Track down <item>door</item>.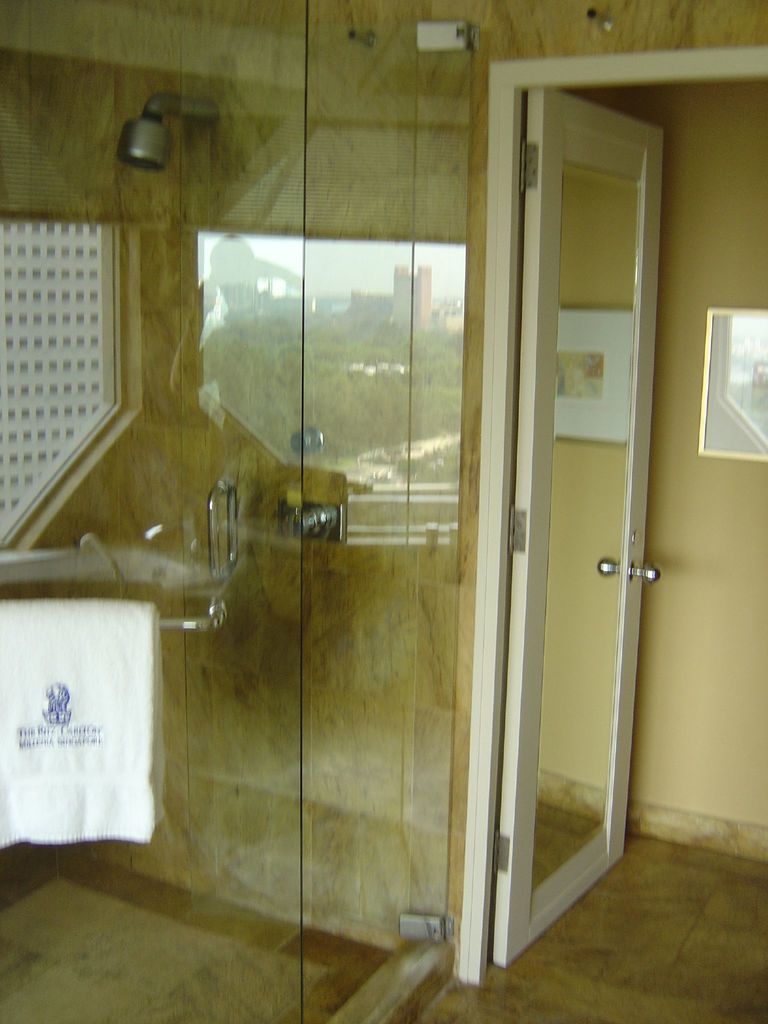
Tracked to [2,1,492,1023].
